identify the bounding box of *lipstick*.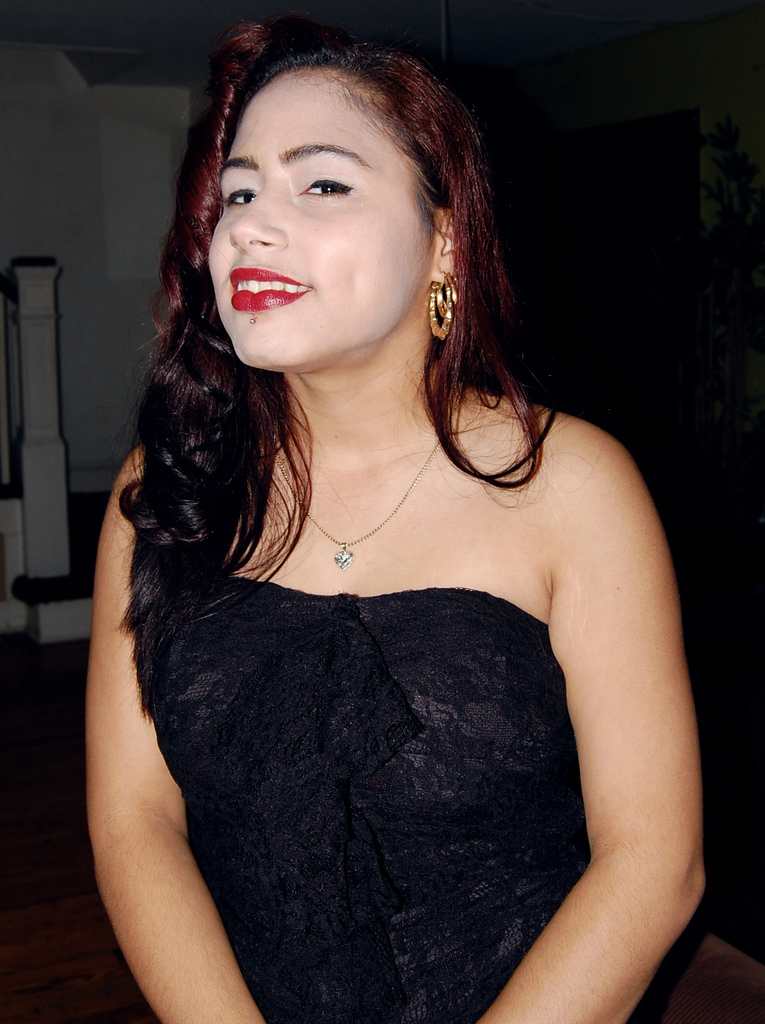
select_region(227, 268, 310, 308).
